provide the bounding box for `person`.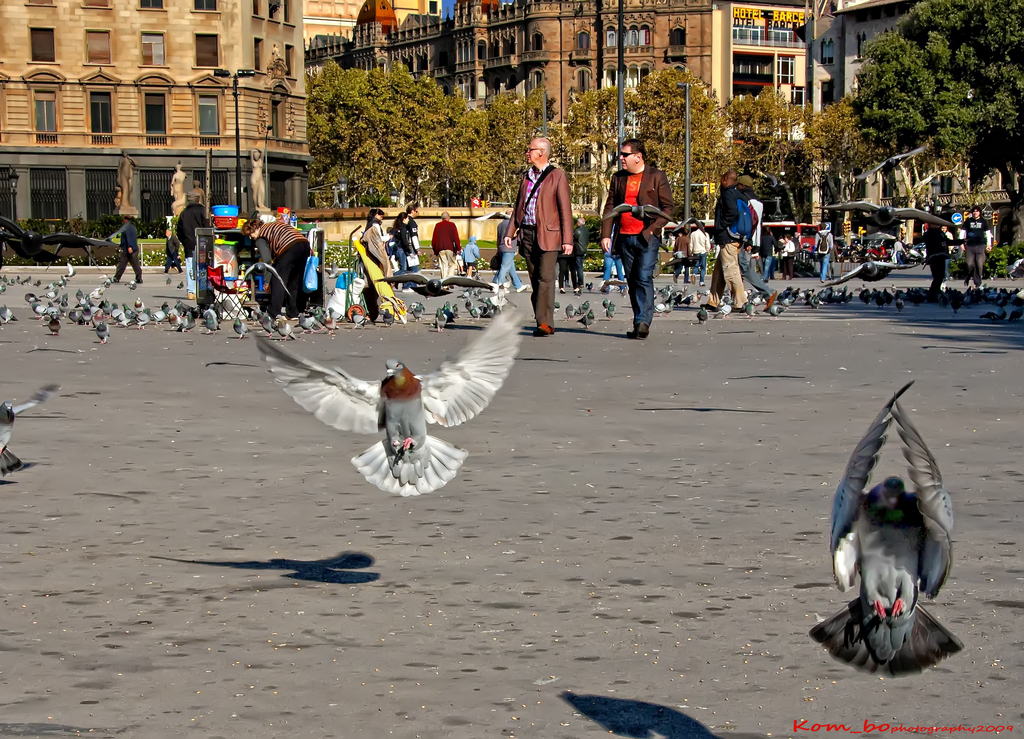
{"x1": 506, "y1": 126, "x2": 579, "y2": 328}.
